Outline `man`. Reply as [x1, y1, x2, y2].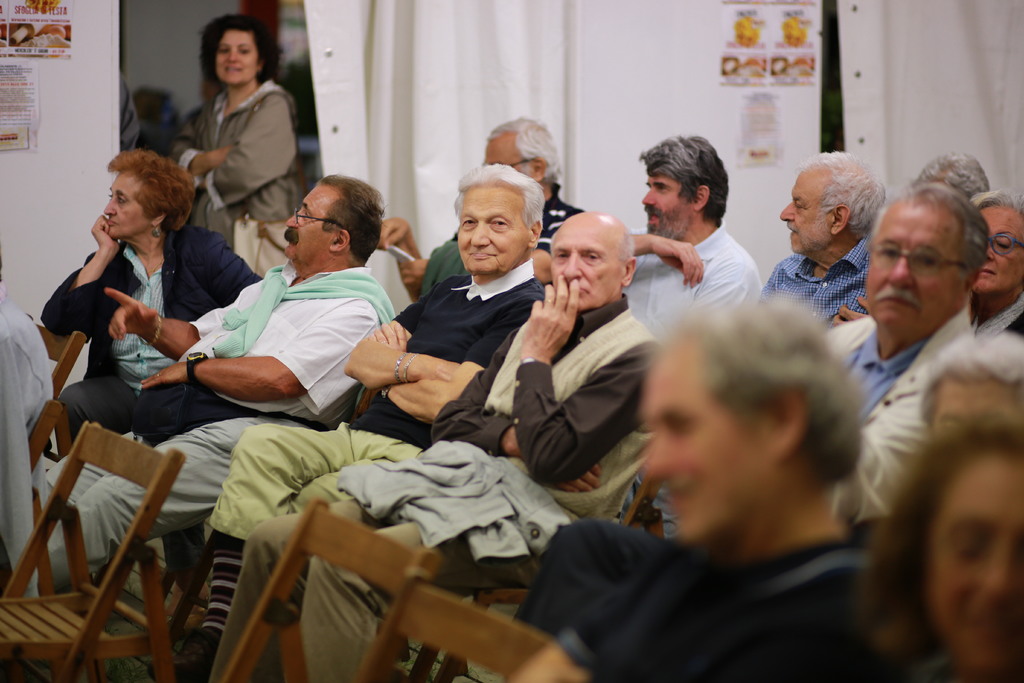
[42, 176, 401, 598].
